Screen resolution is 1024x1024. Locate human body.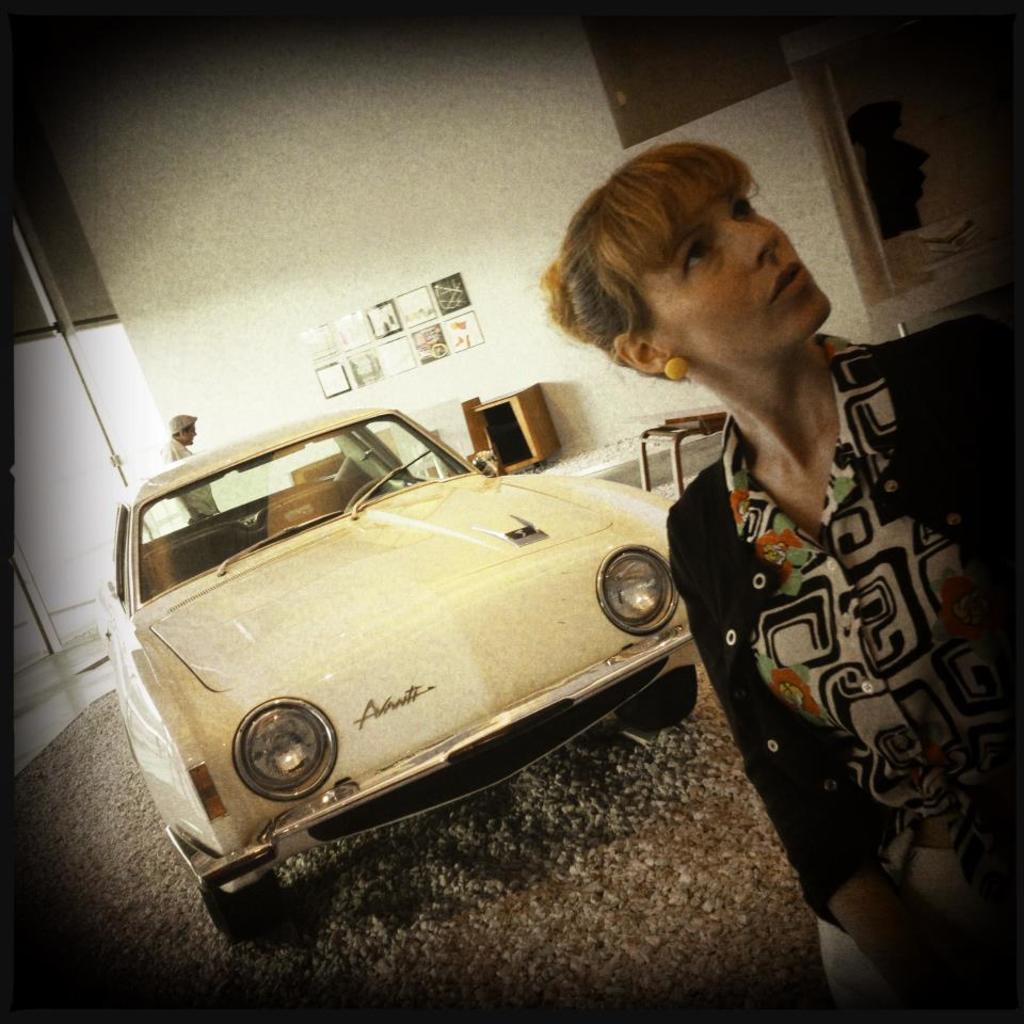
[550, 142, 1023, 1023].
